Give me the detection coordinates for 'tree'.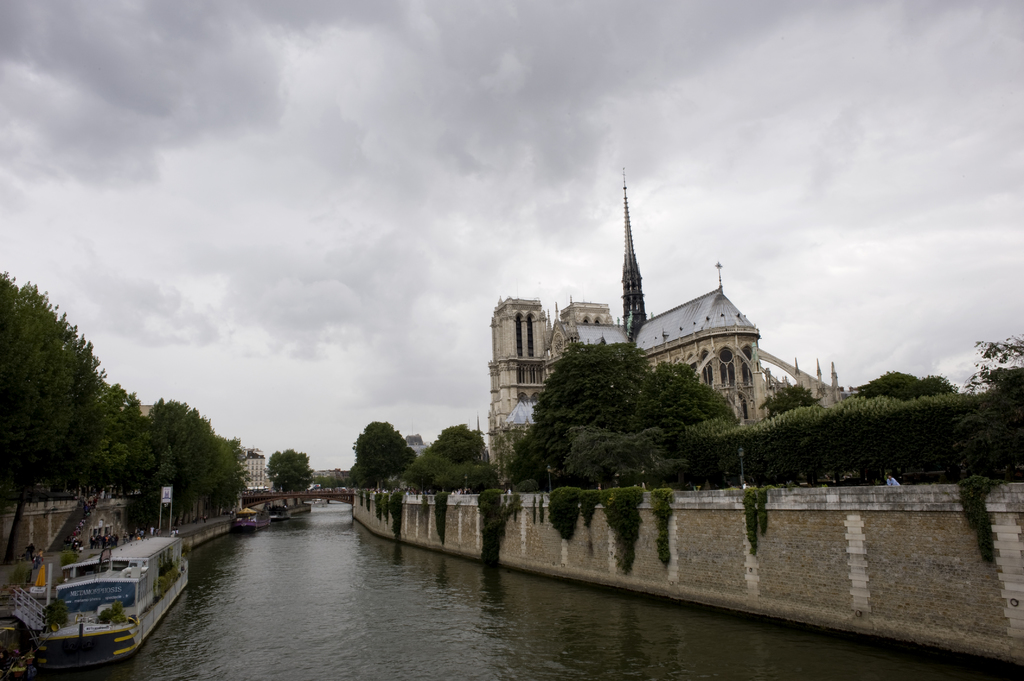
(x1=388, y1=418, x2=494, y2=490).
